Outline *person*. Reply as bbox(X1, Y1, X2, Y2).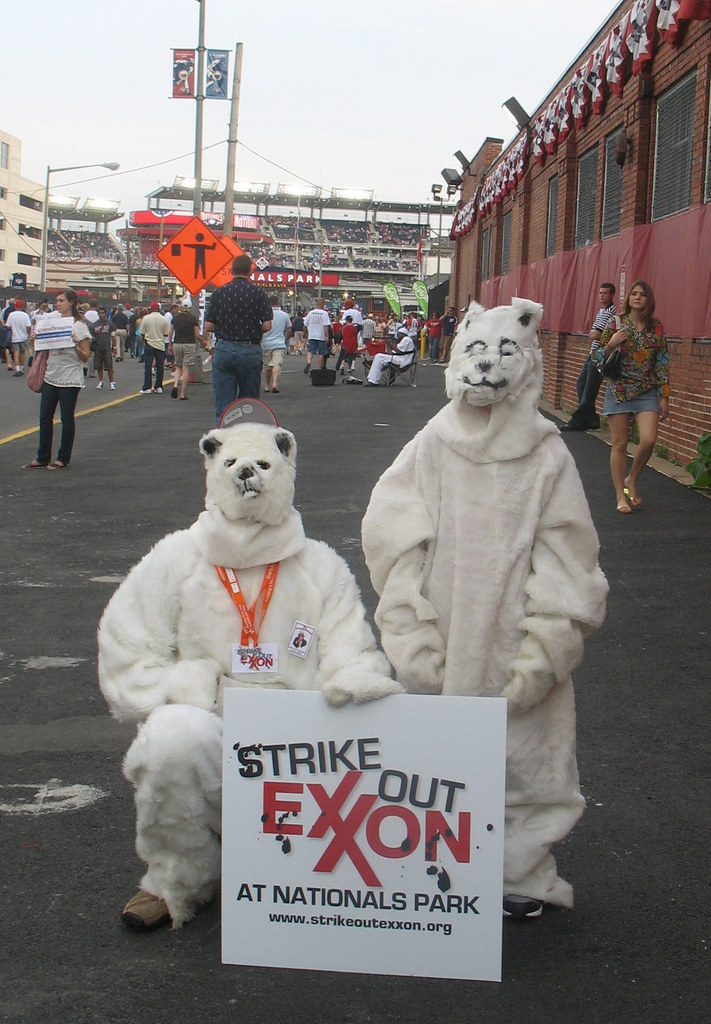
bbox(257, 296, 294, 394).
